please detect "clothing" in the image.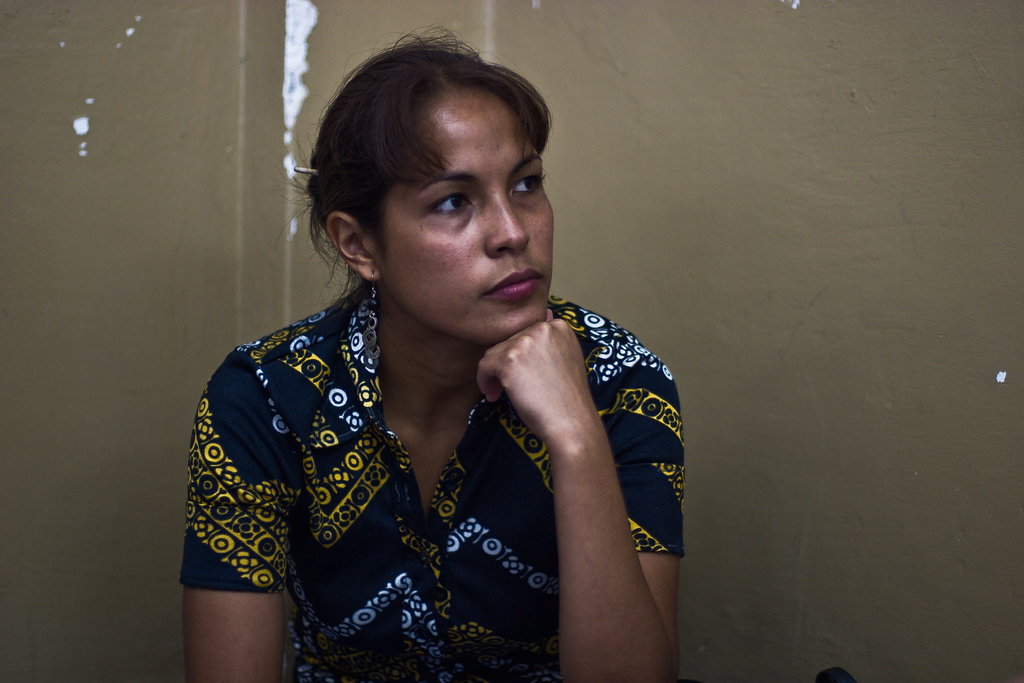
left=188, top=276, right=664, bottom=657.
